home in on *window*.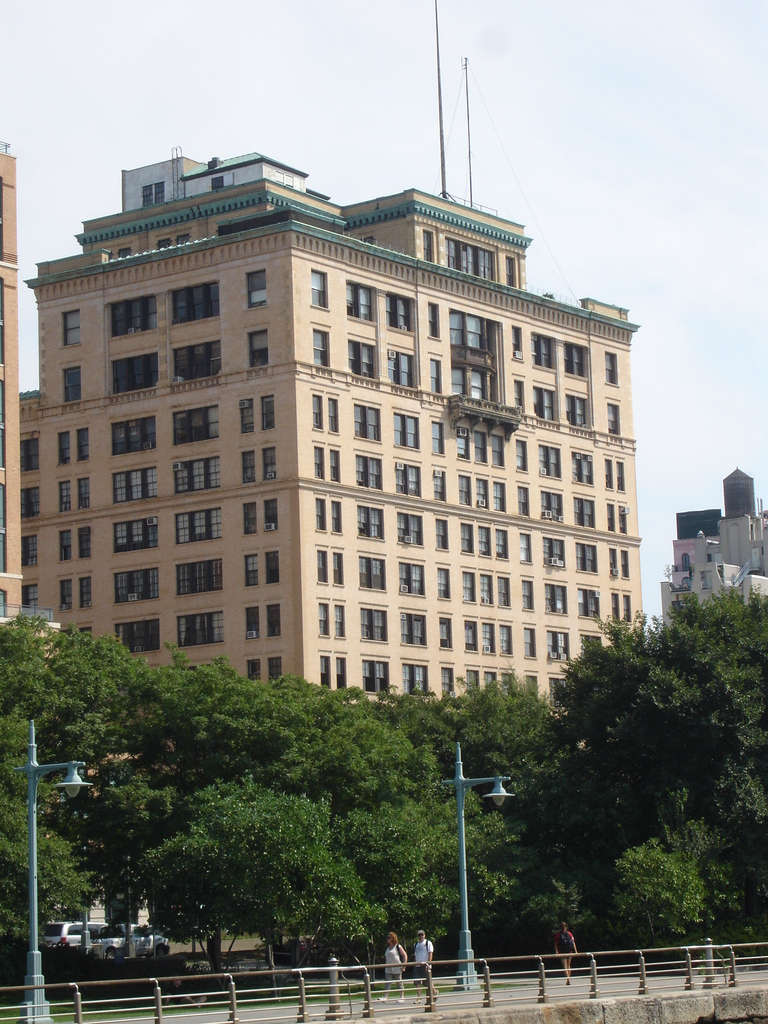
Homed in at <bbox>111, 462, 150, 501</bbox>.
